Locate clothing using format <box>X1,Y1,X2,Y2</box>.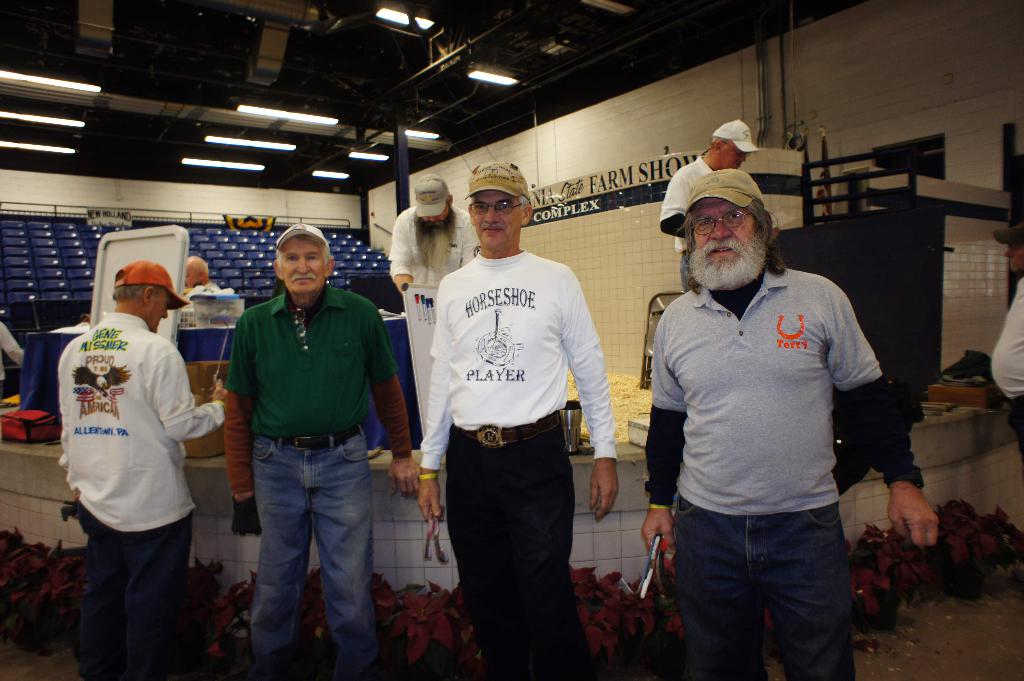
<box>388,207,479,283</box>.
